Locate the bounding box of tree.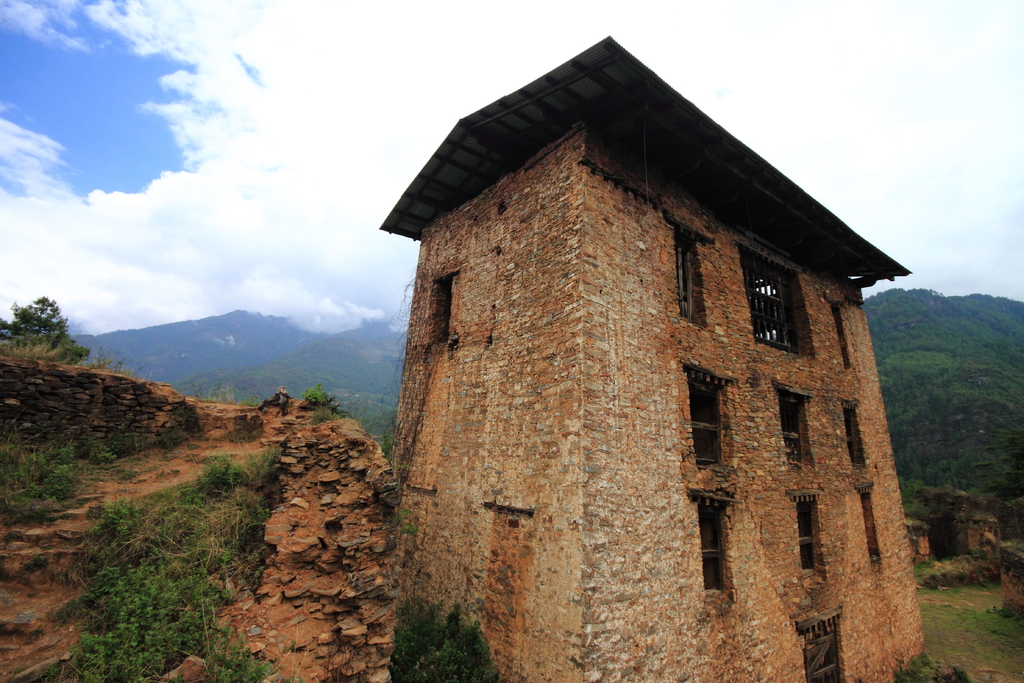
Bounding box: bbox(5, 278, 69, 365).
